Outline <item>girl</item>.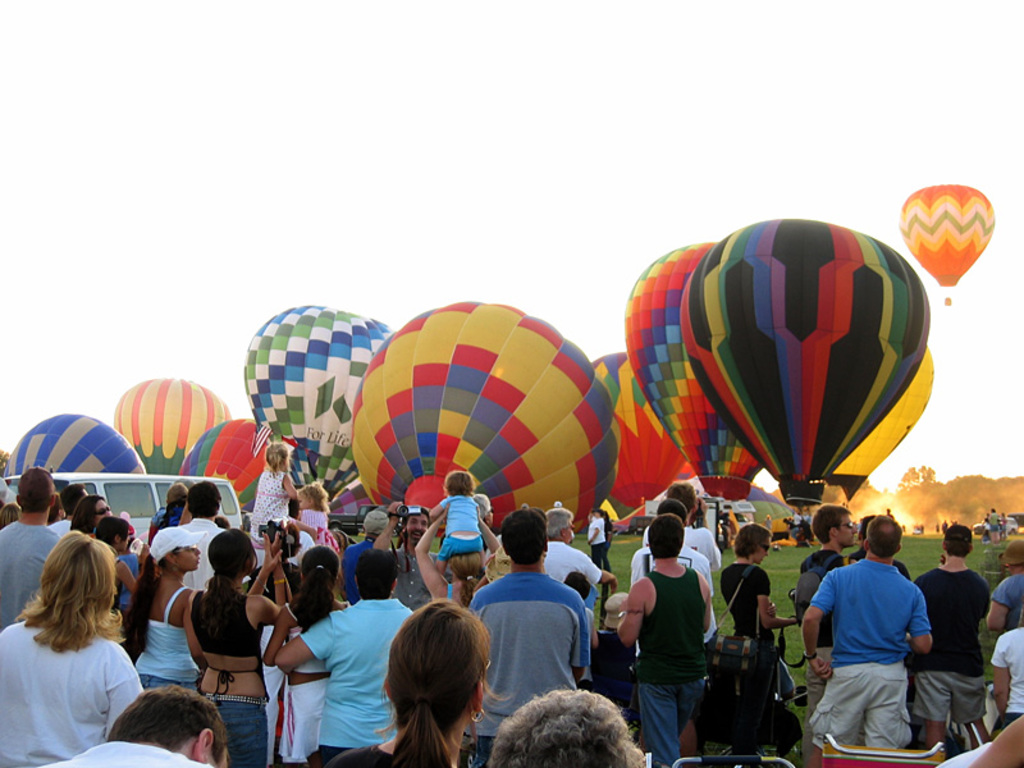
Outline: <bbox>333, 596, 492, 765</bbox>.
